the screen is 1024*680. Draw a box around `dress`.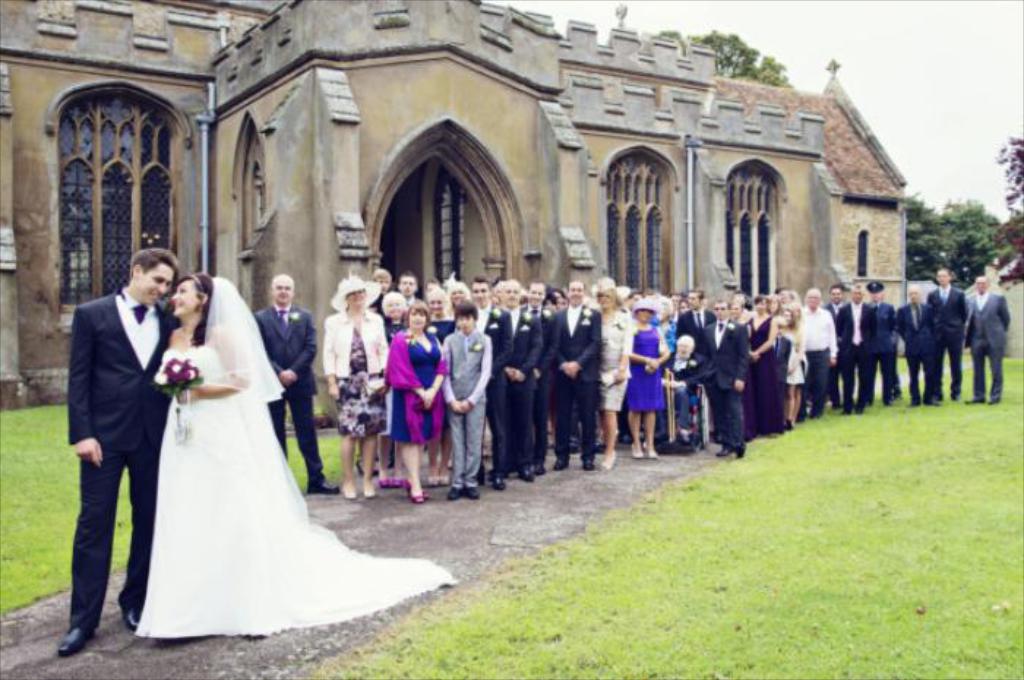
region(739, 320, 753, 440).
